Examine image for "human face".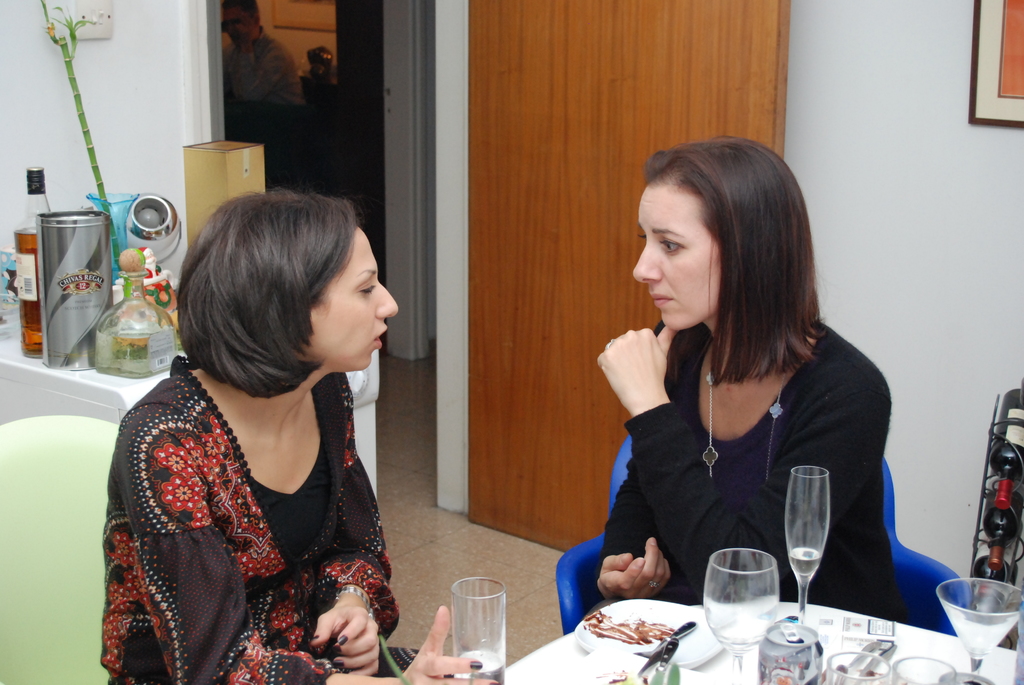
Examination result: locate(308, 230, 397, 368).
